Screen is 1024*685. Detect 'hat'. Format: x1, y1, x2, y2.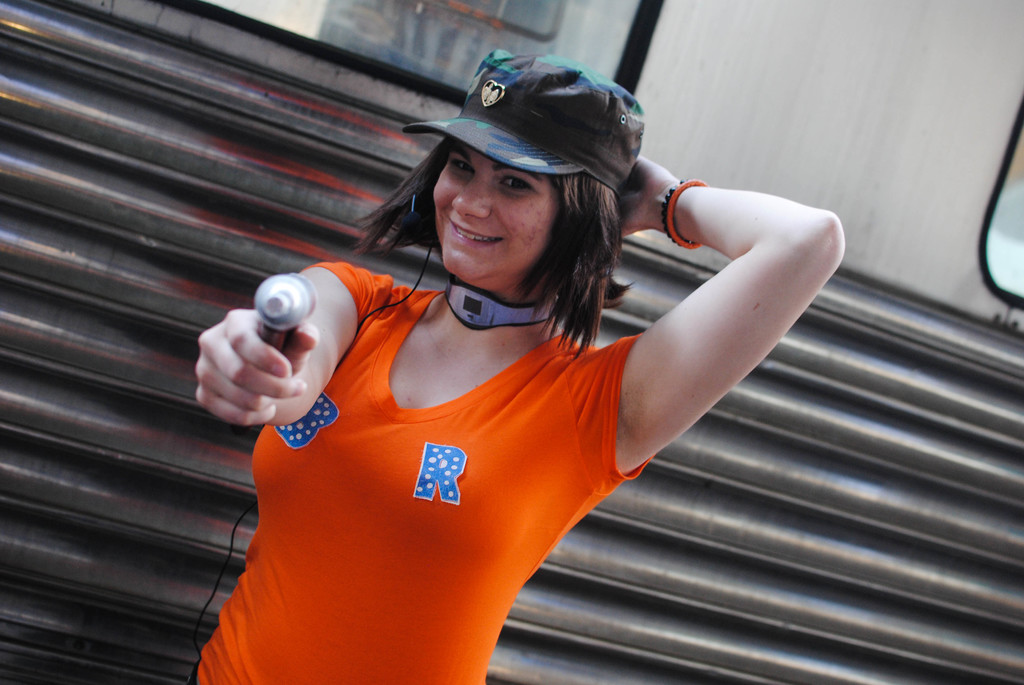
401, 49, 643, 202.
